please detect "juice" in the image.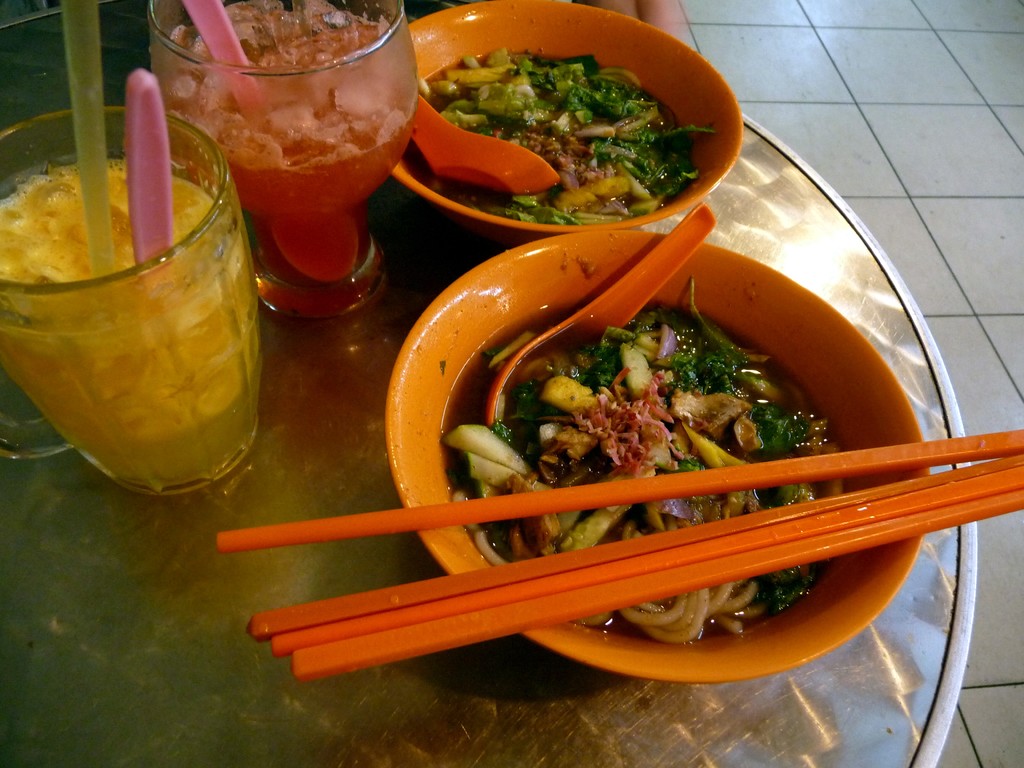
[x1=157, y1=0, x2=419, y2=323].
